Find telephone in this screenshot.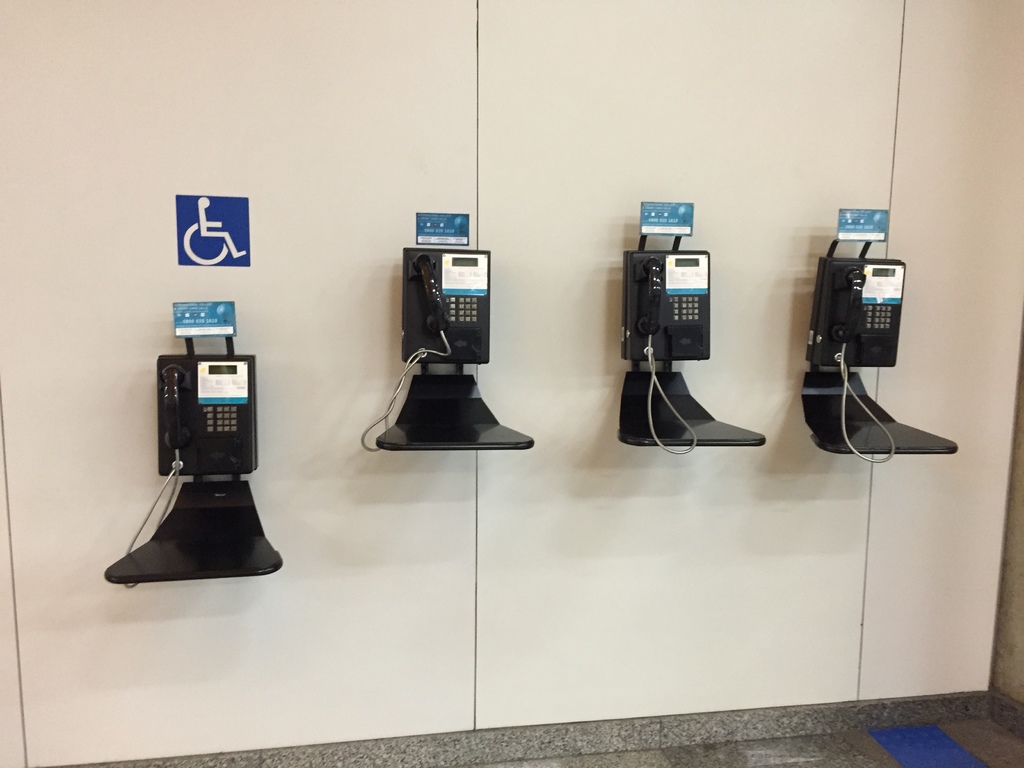
The bounding box for telephone is {"left": 620, "top": 248, "right": 774, "bottom": 458}.
